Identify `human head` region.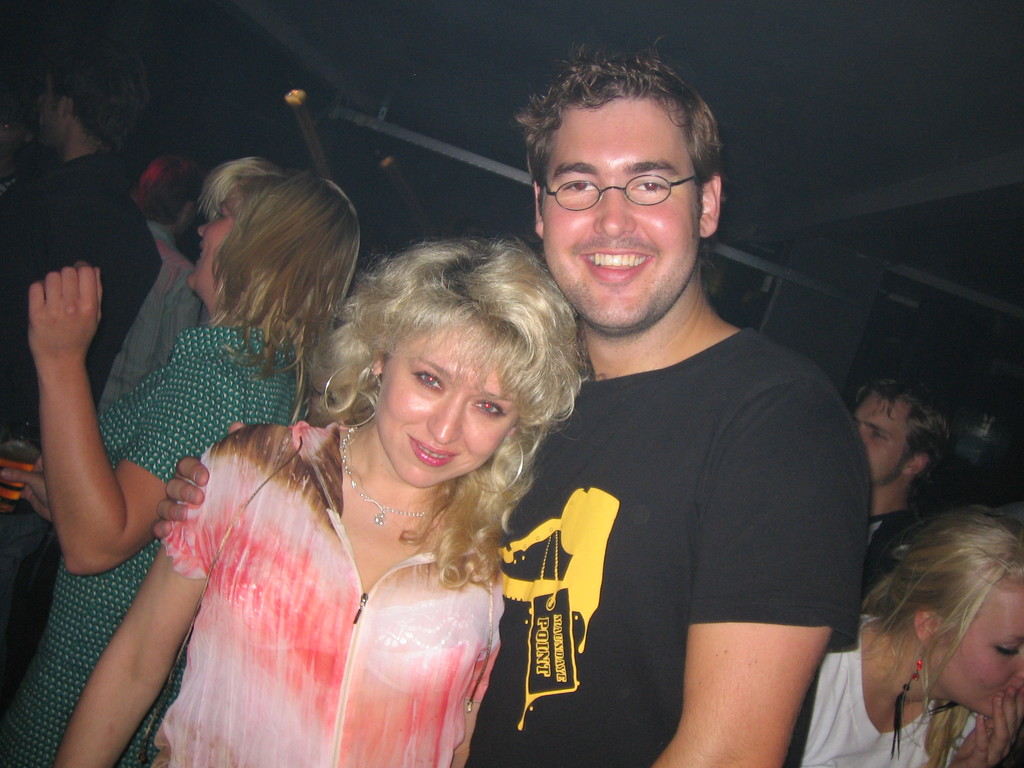
Region: [41,40,152,148].
